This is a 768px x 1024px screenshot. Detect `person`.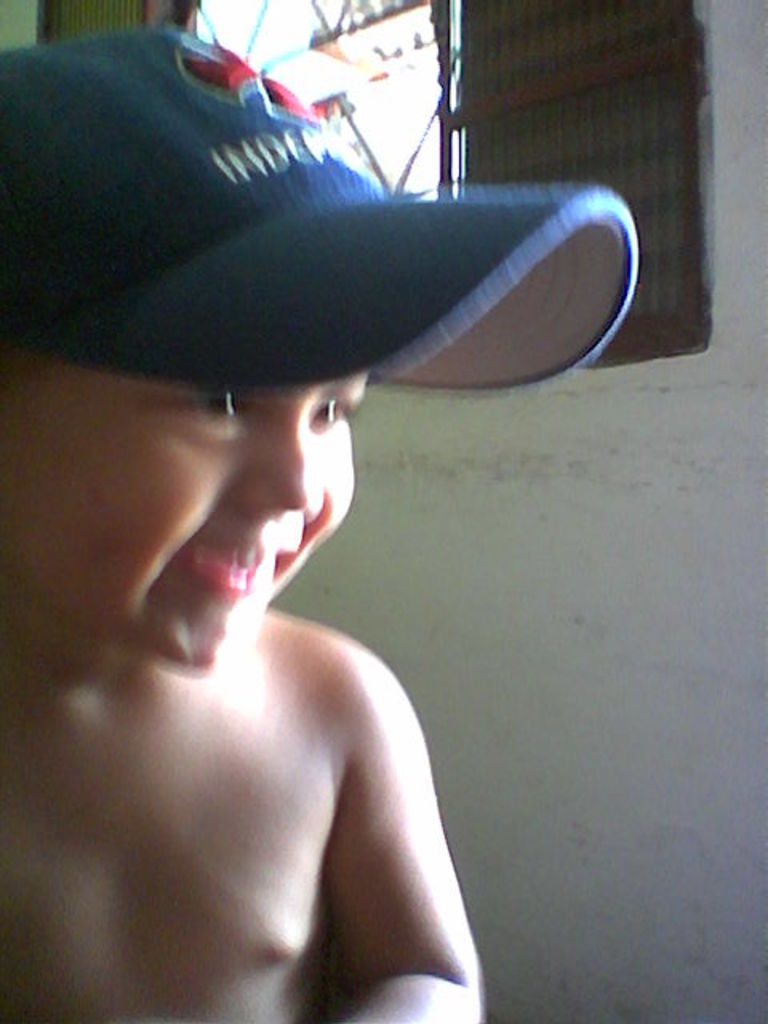
(0, 27, 640, 1022).
